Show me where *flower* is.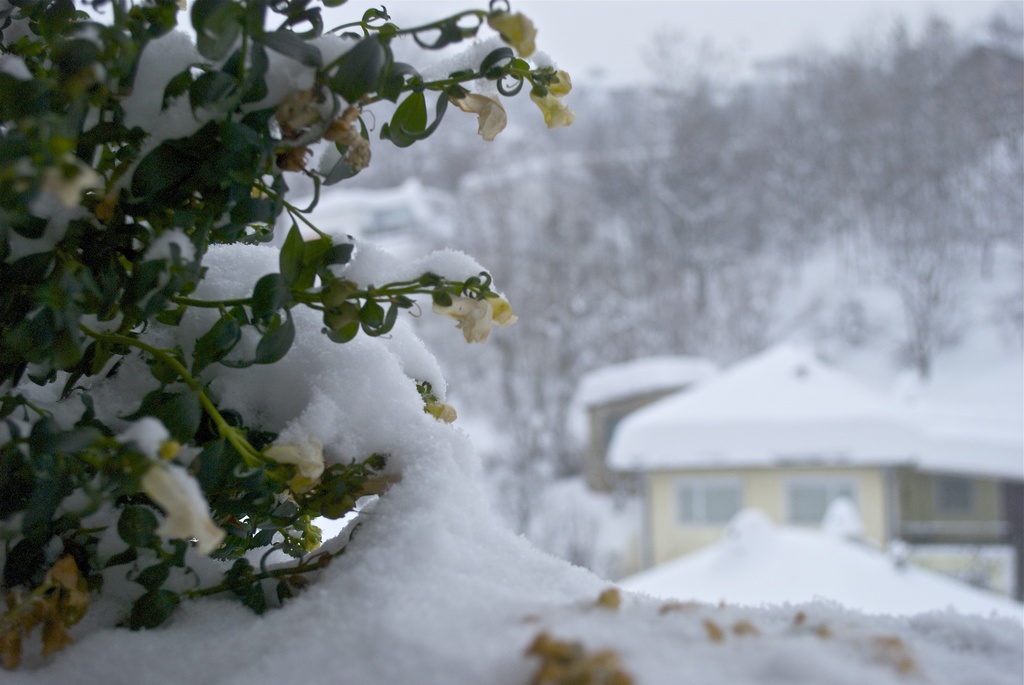
*flower* is at (0,147,107,212).
